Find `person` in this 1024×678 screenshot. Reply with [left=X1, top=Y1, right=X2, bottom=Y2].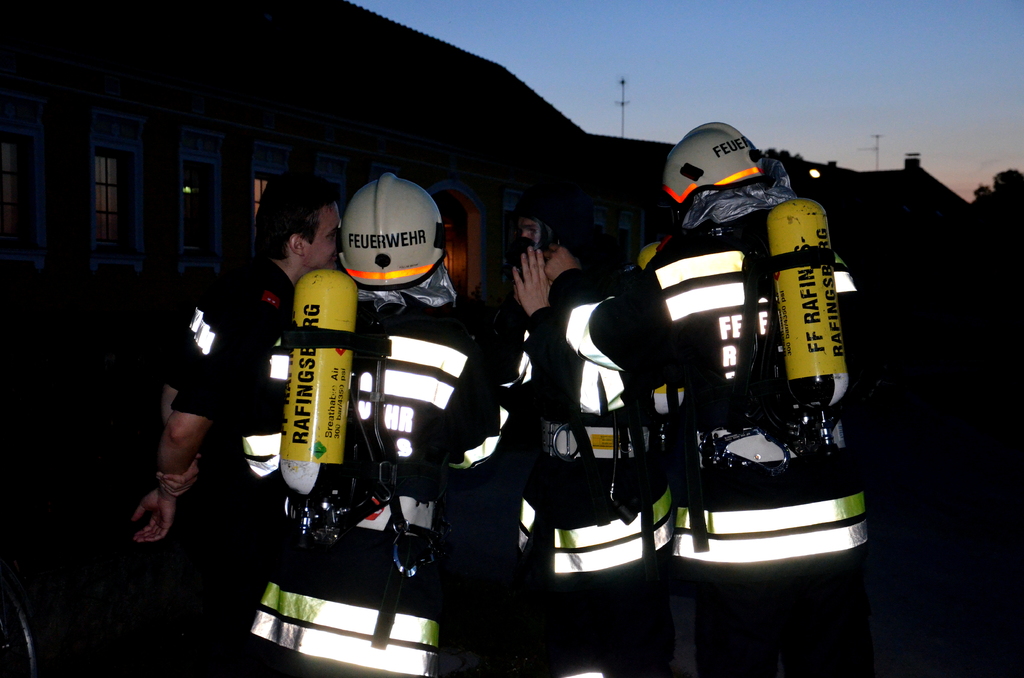
[left=128, top=191, right=330, bottom=677].
